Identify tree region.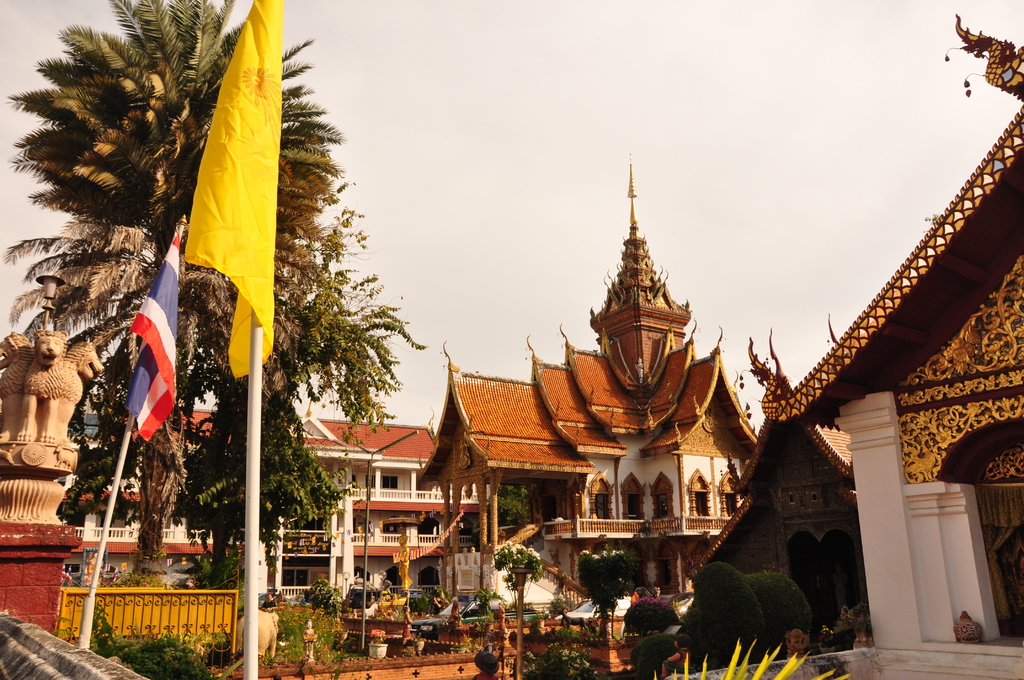
Region: left=0, top=0, right=345, bottom=587.
